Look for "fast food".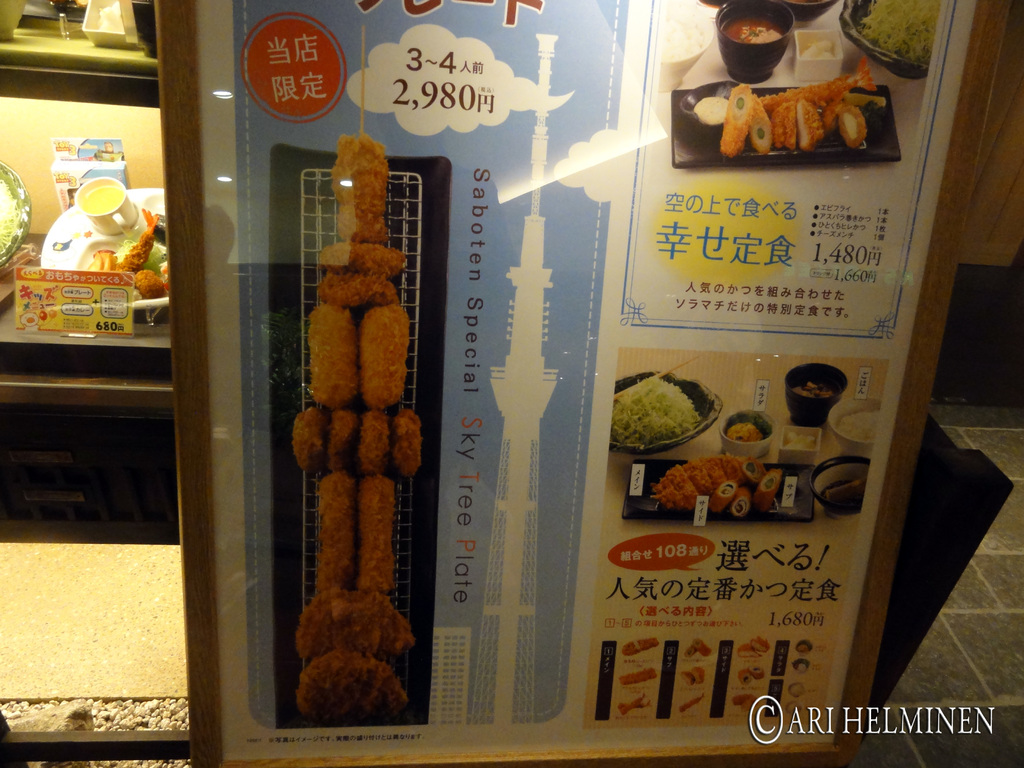
Found: {"x1": 293, "y1": 131, "x2": 424, "y2": 722}.
